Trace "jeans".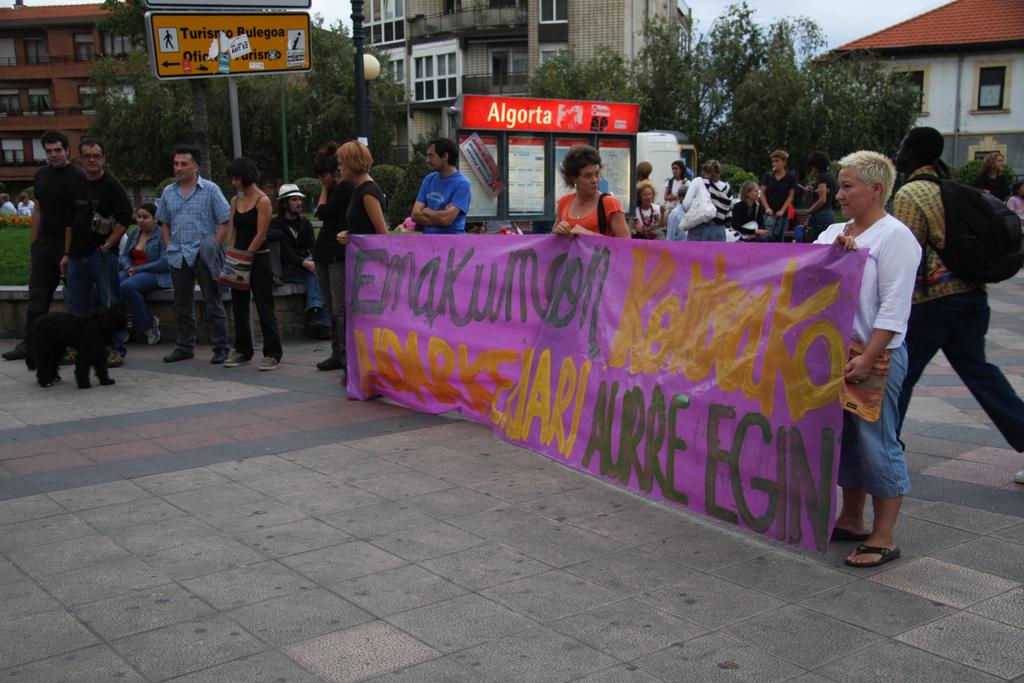
Traced to (175, 258, 228, 347).
